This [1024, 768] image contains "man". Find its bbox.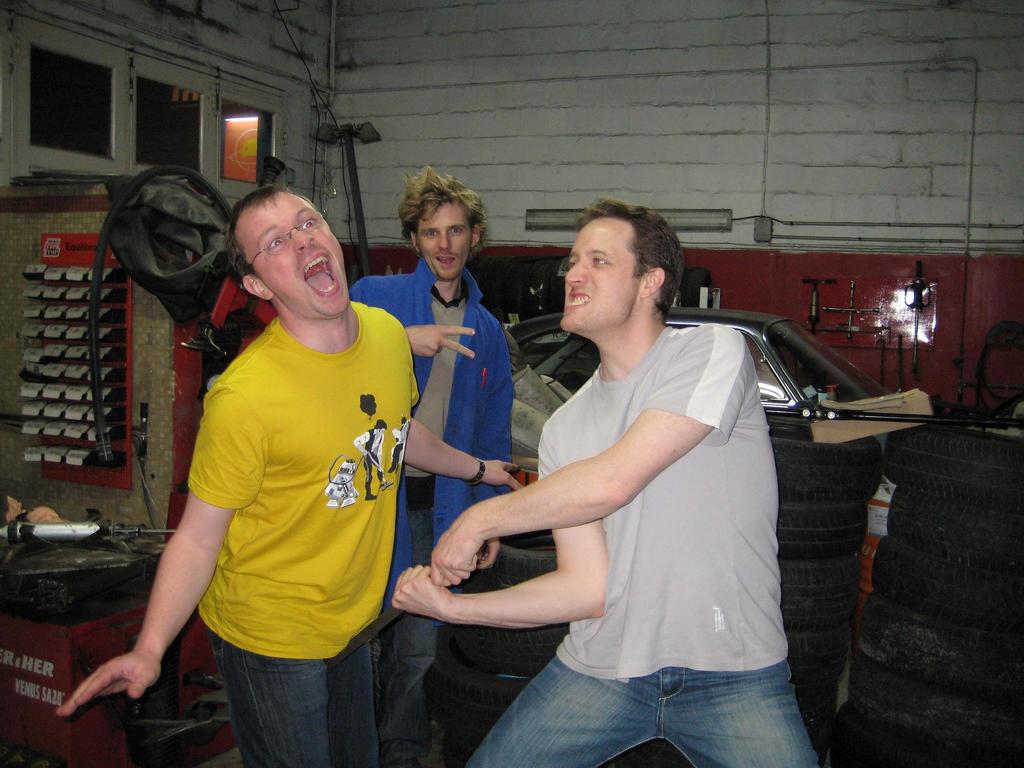
(left=56, top=181, right=524, bottom=767).
